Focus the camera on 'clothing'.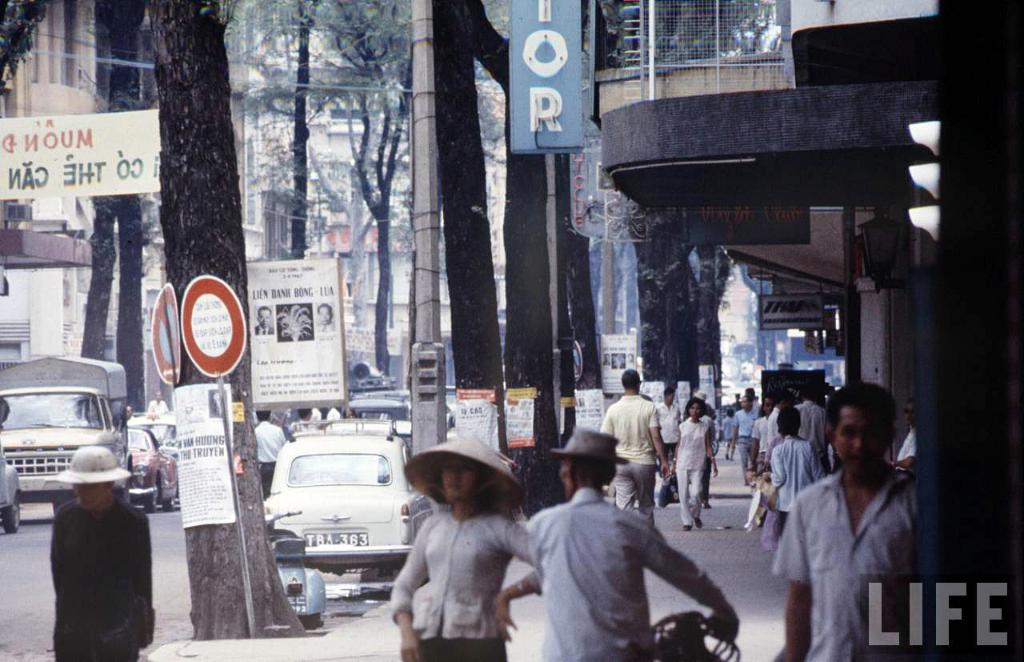
Focus region: {"left": 602, "top": 396, "right": 662, "bottom": 520}.
